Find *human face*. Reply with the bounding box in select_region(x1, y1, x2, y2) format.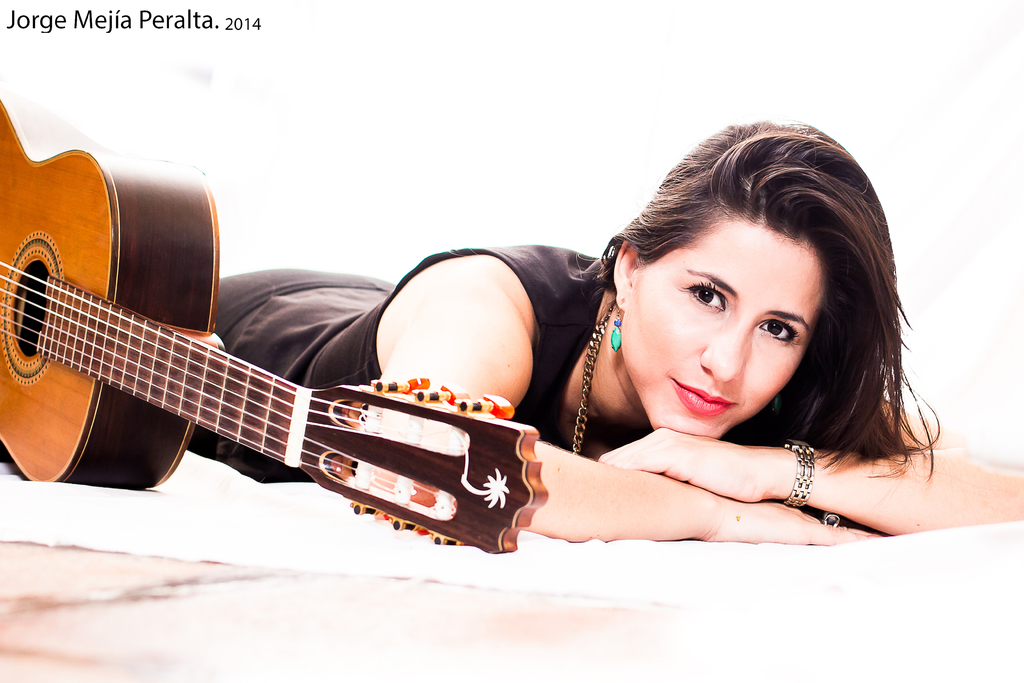
select_region(618, 215, 828, 439).
